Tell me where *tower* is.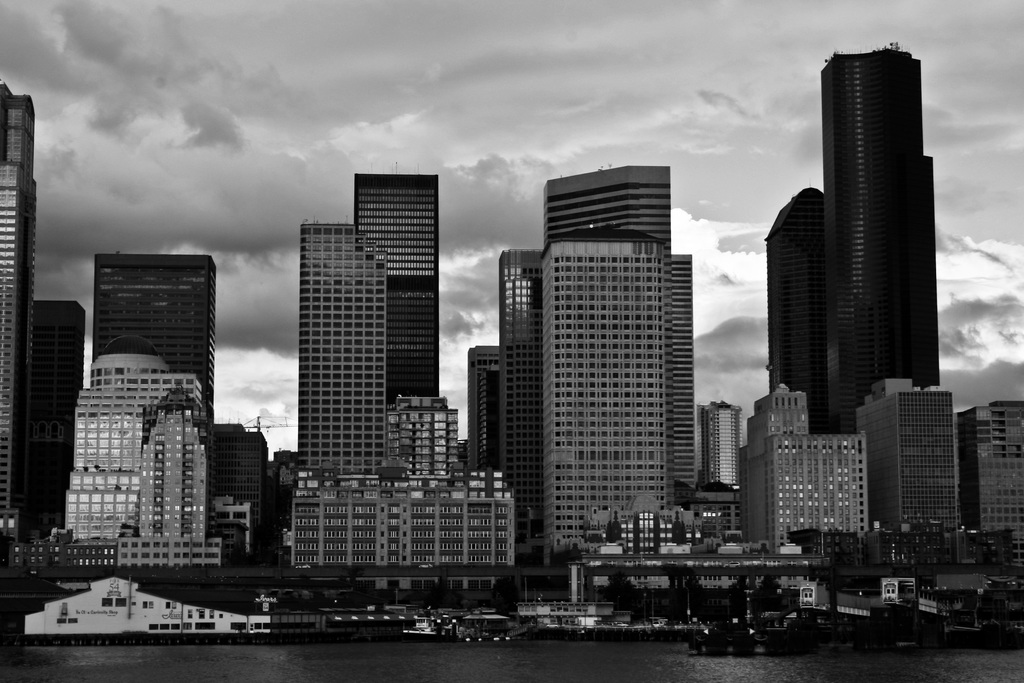
*tower* is at [left=500, top=250, right=545, bottom=527].
